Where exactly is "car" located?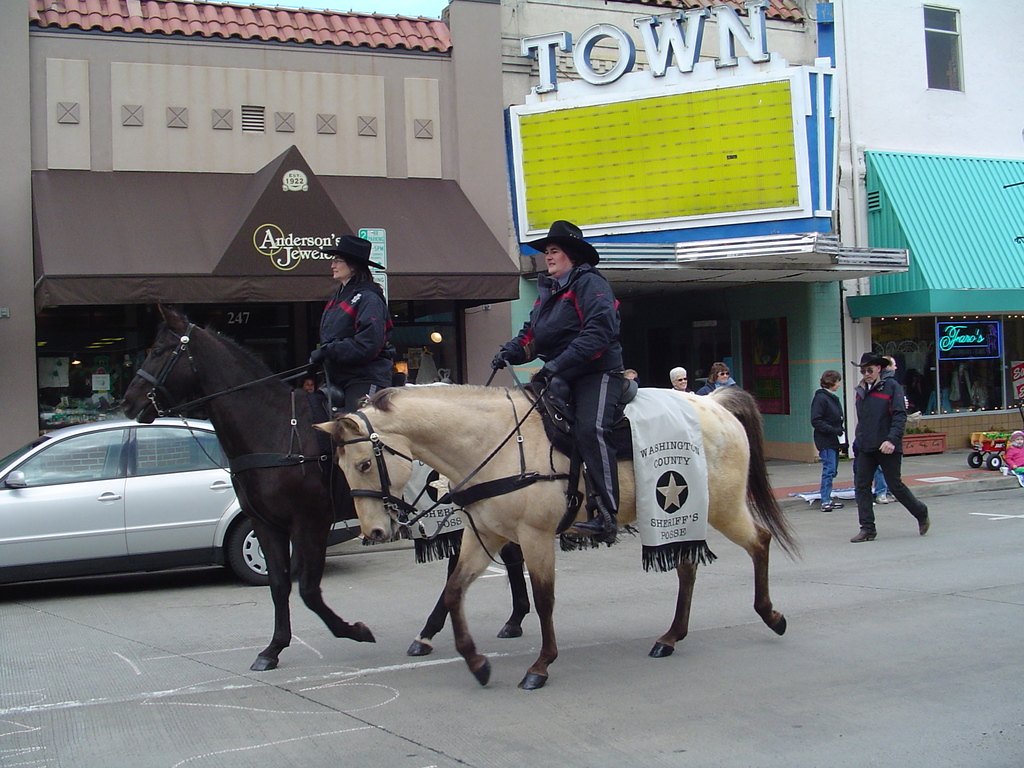
Its bounding box is <region>0, 406, 389, 598</region>.
